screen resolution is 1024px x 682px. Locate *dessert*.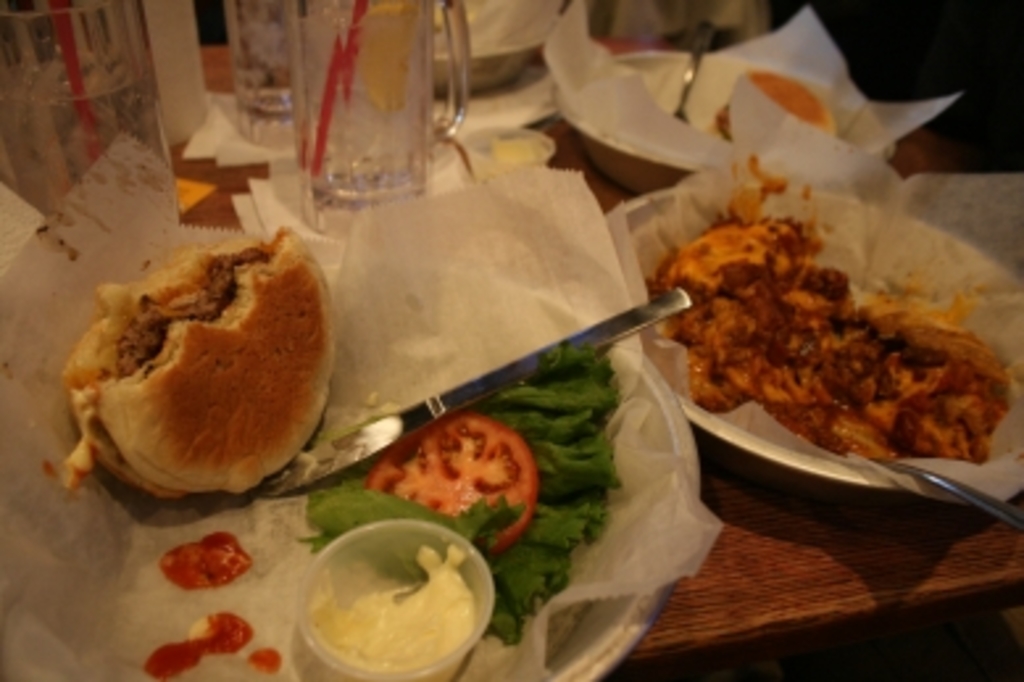
{"left": 321, "top": 542, "right": 482, "bottom": 664}.
